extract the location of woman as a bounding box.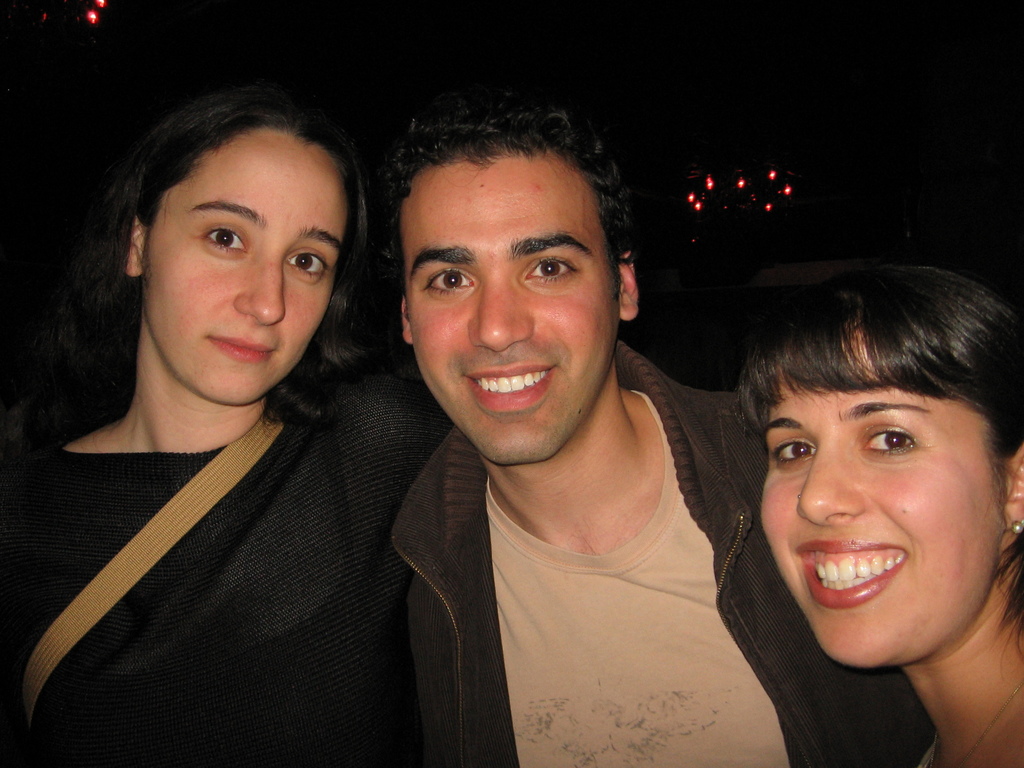
[left=0, top=69, right=428, bottom=765].
